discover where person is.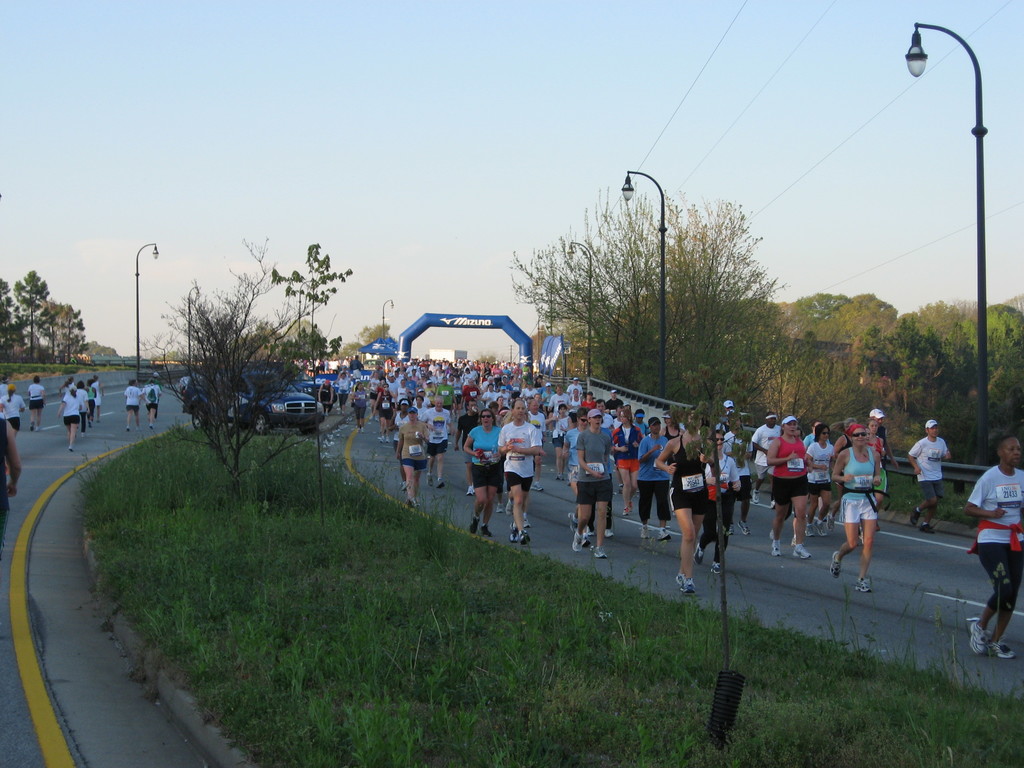
Discovered at {"left": 668, "top": 438, "right": 727, "bottom": 596}.
